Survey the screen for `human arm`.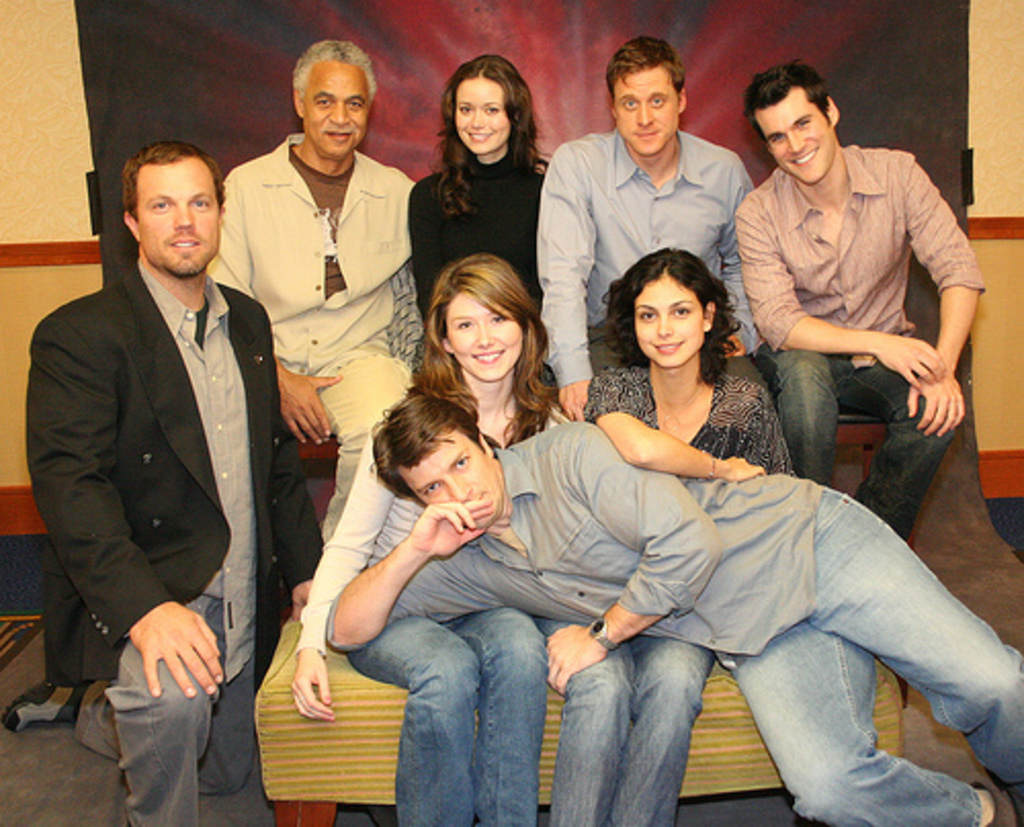
Survey found: 537, 420, 729, 698.
